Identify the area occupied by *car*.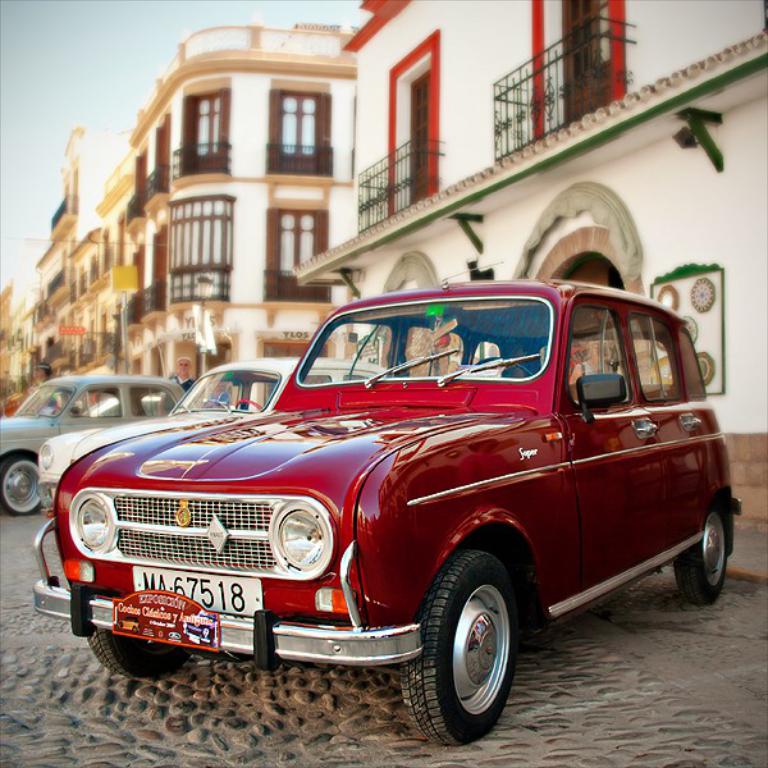
Area: <box>41,361,388,513</box>.
